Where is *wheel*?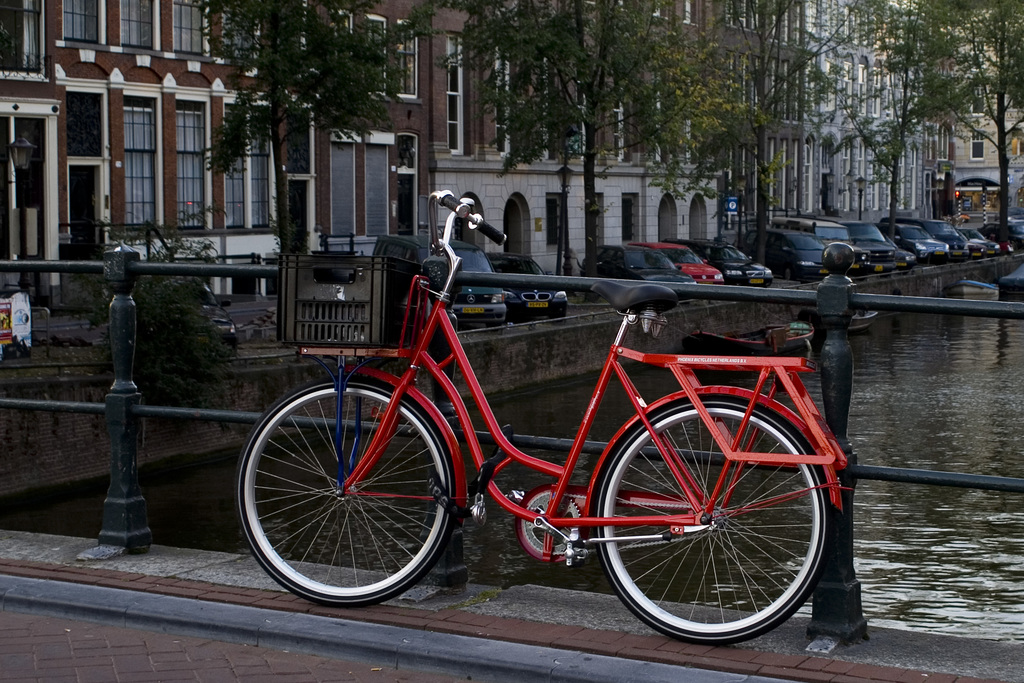
box(597, 395, 835, 641).
